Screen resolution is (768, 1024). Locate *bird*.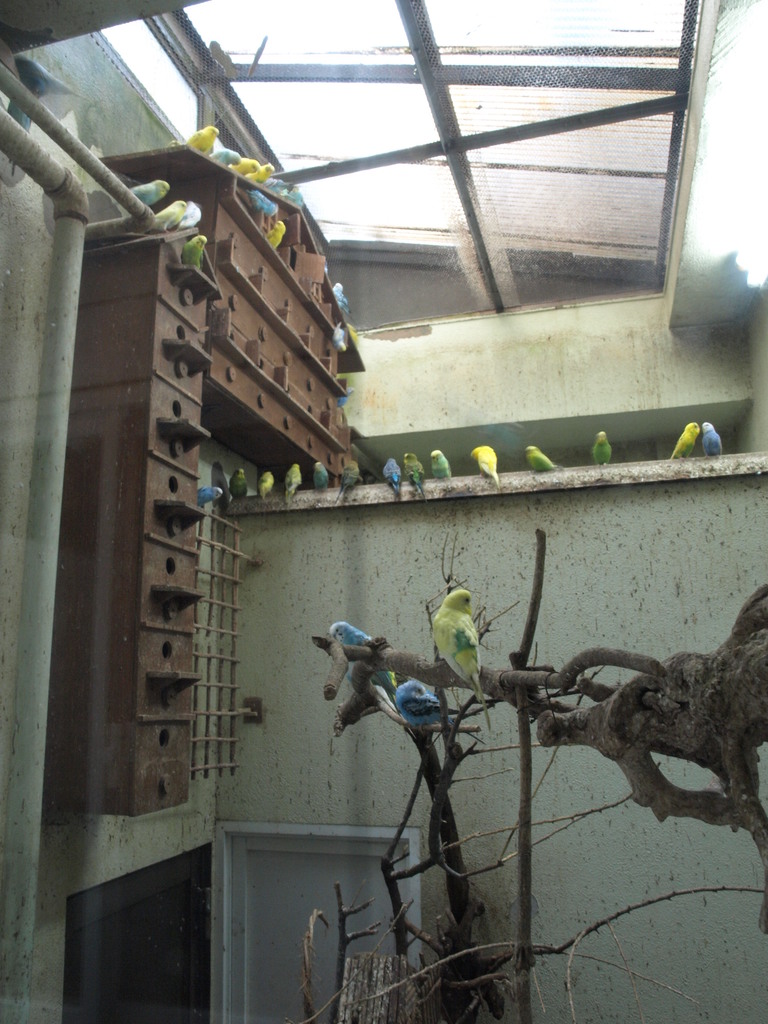
[x1=255, y1=474, x2=275, y2=503].
